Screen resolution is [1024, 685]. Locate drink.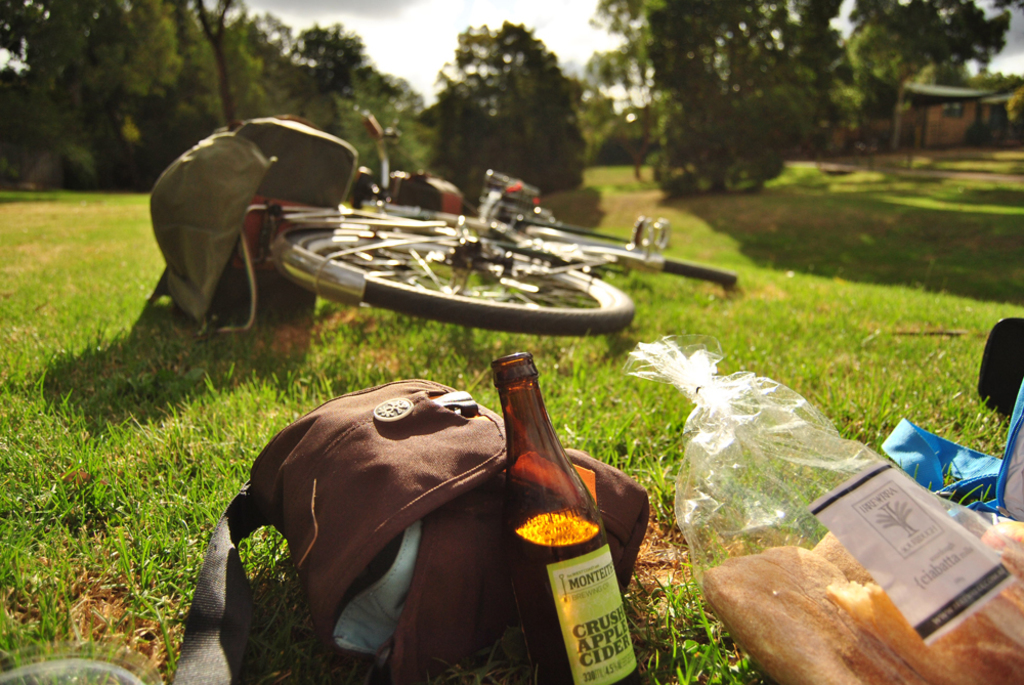
521 471 636 660.
